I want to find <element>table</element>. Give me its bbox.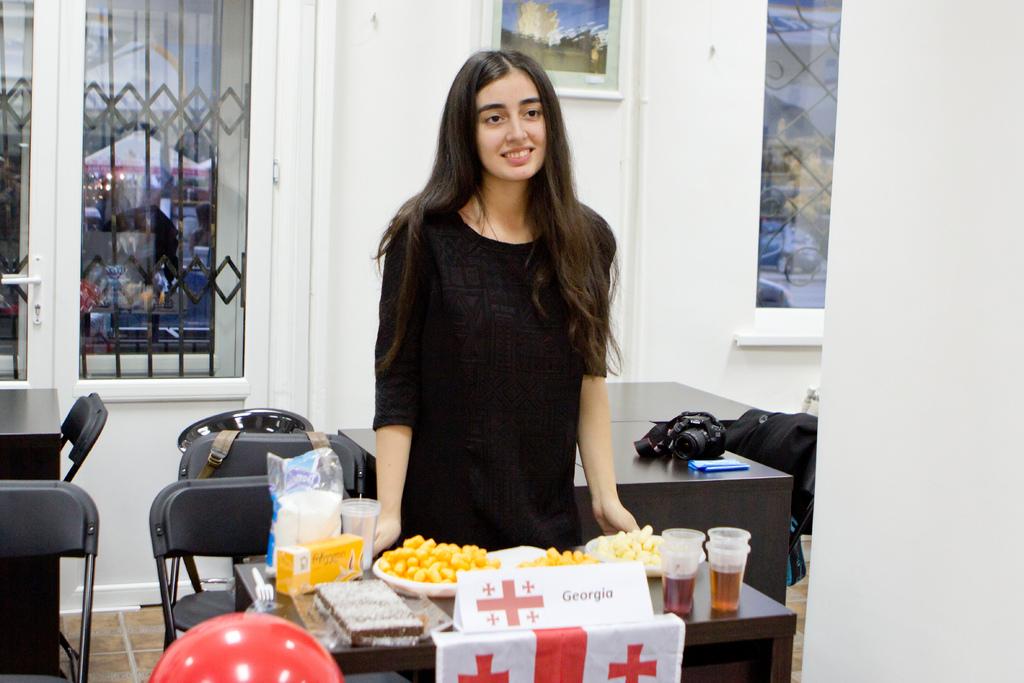
box(0, 389, 63, 677).
